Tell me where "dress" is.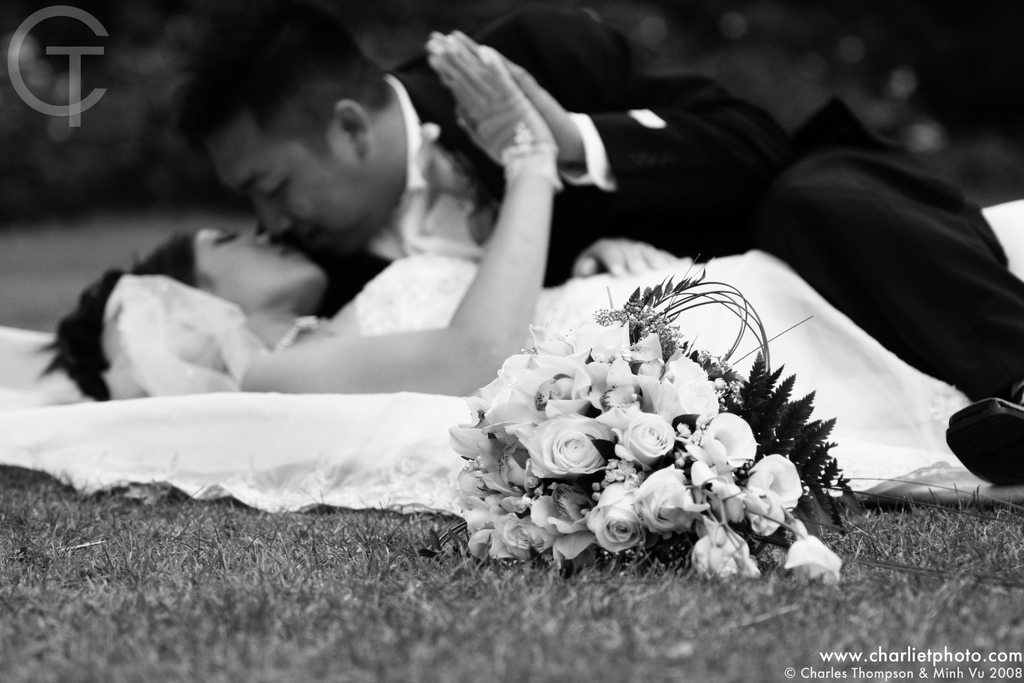
"dress" is at {"left": 0, "top": 195, "right": 1023, "bottom": 518}.
